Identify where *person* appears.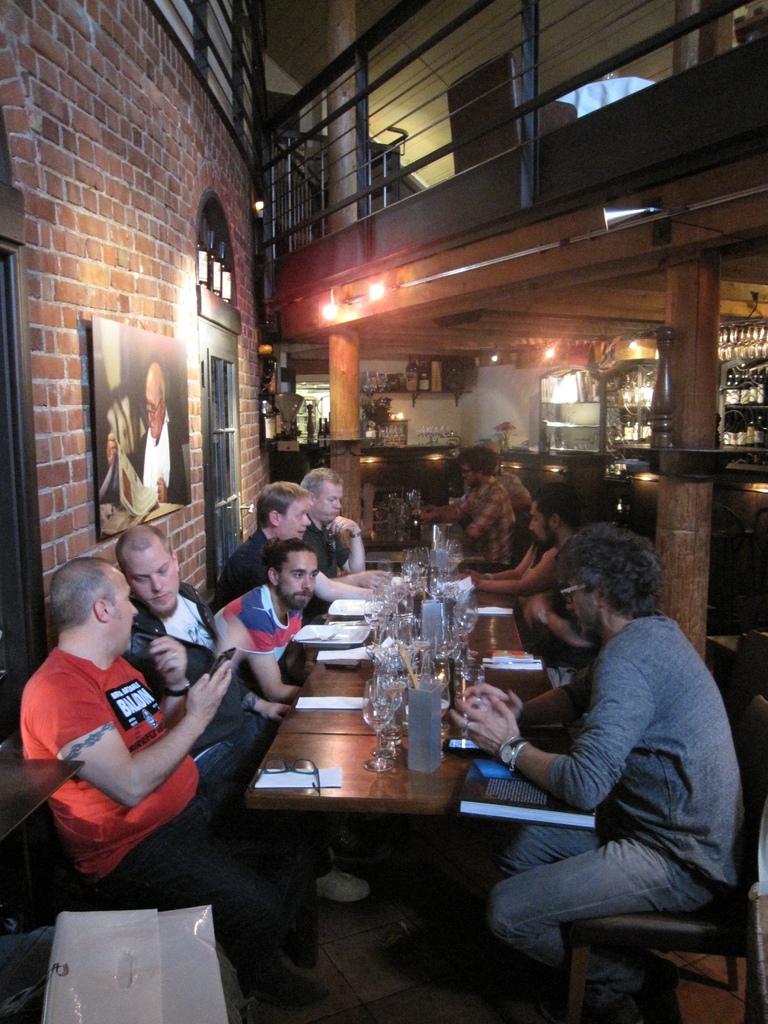
Appears at left=298, top=462, right=377, bottom=592.
